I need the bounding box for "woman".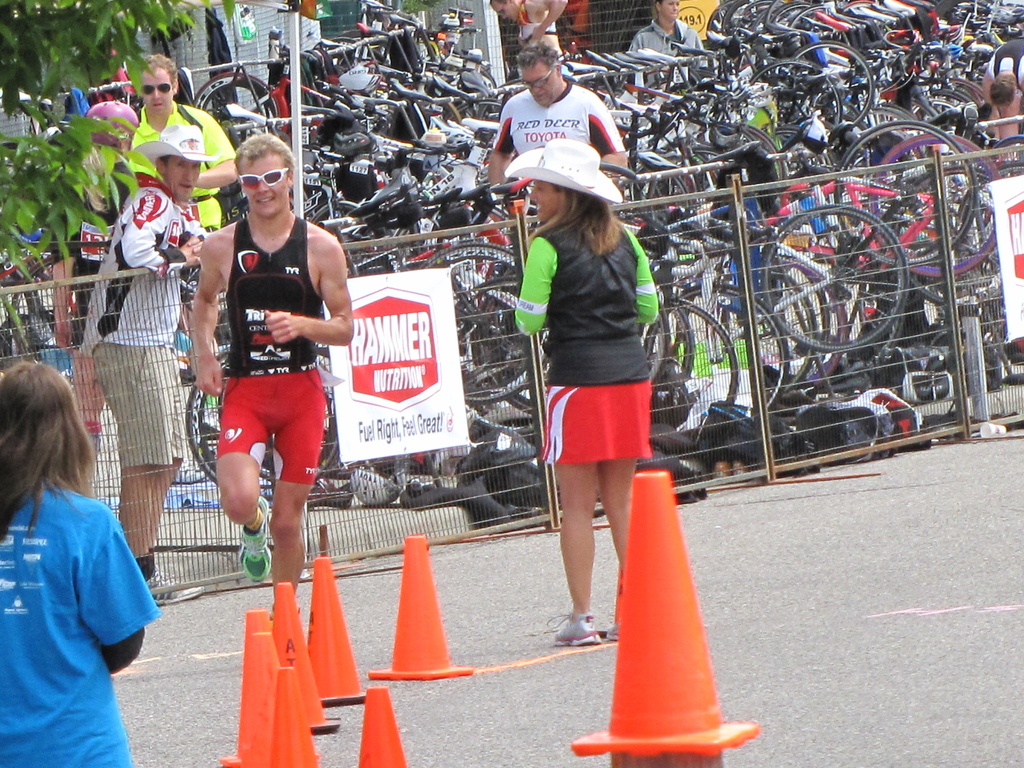
Here it is: detection(499, 116, 679, 673).
